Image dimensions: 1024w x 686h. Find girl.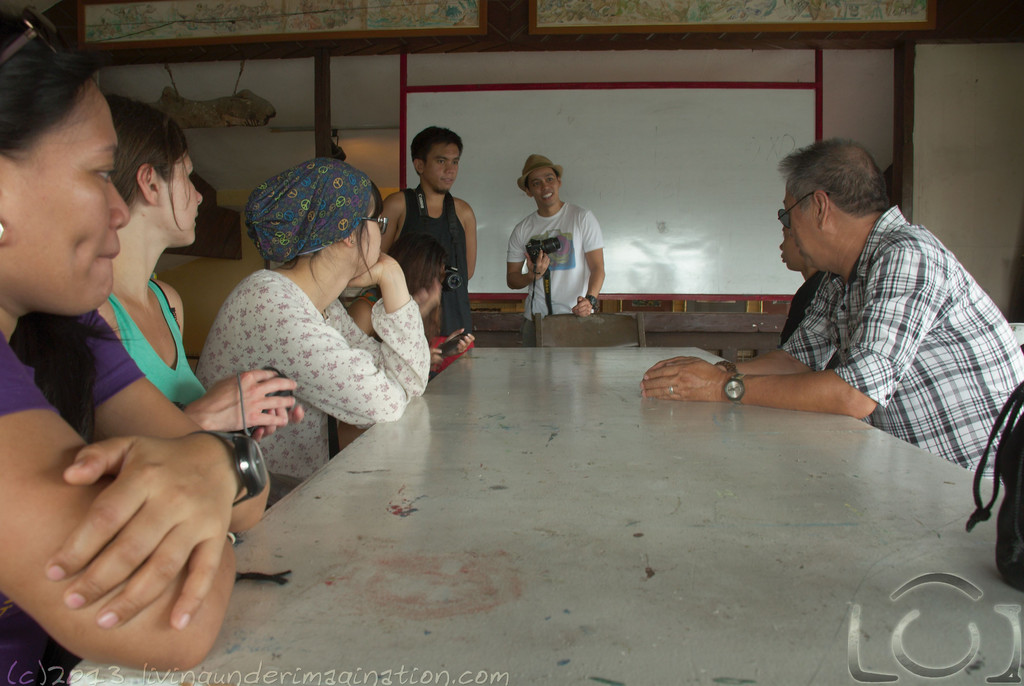
90:98:312:515.
